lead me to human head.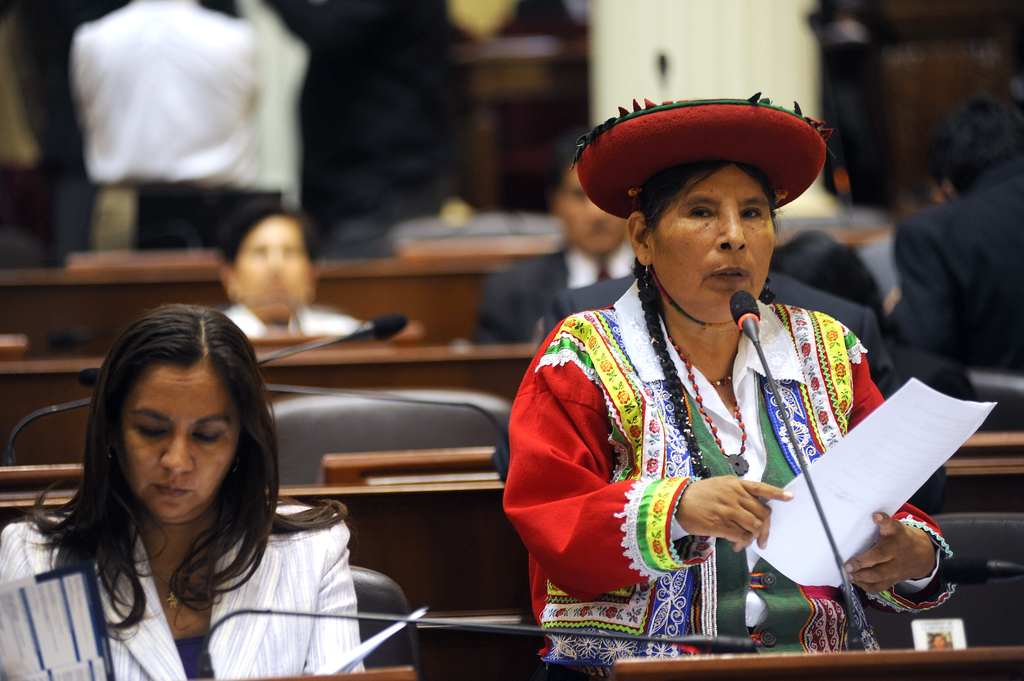
Lead to <bbox>552, 156, 634, 259</bbox>.
